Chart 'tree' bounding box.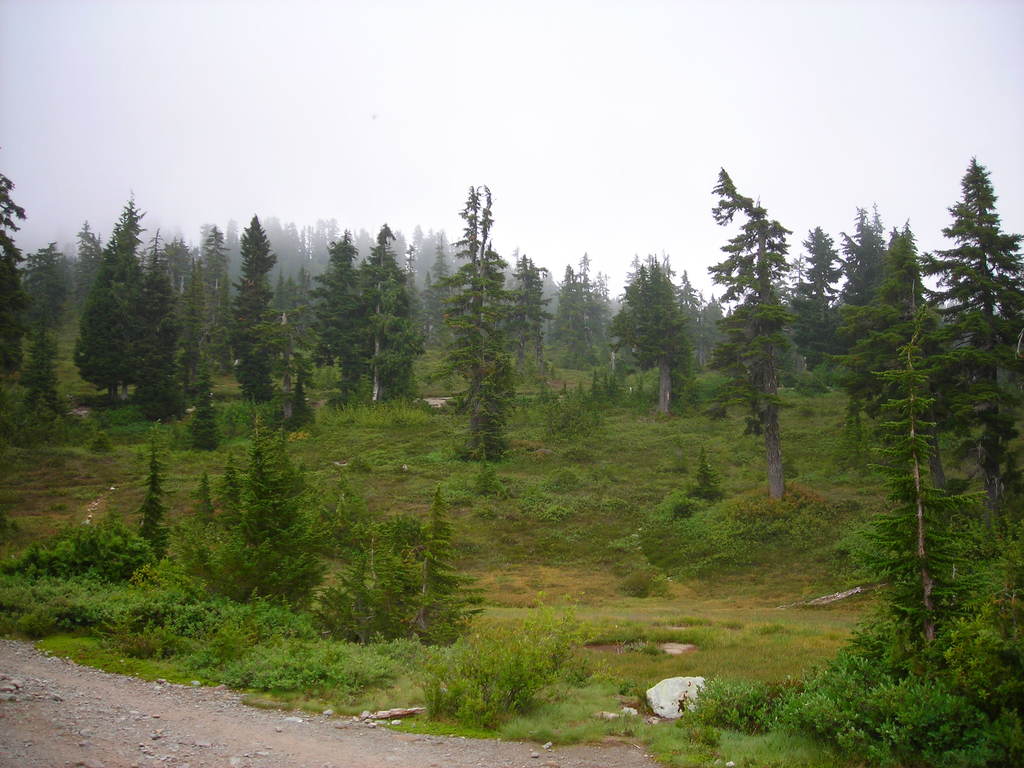
Charted: 877,274,977,680.
